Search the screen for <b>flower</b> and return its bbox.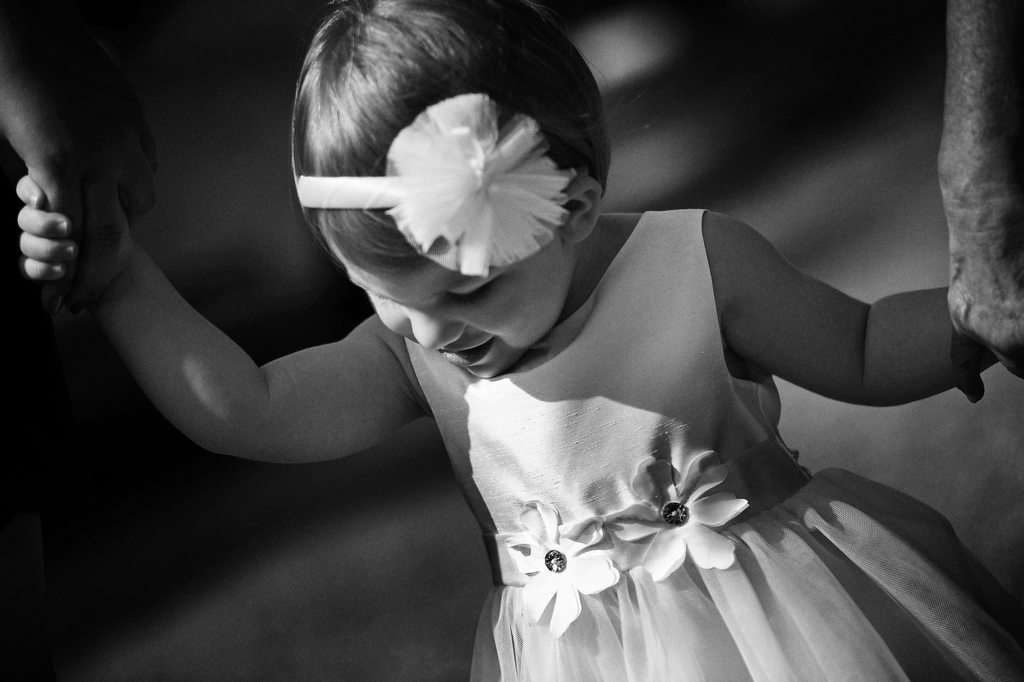
Found: (left=327, top=78, right=594, bottom=275).
